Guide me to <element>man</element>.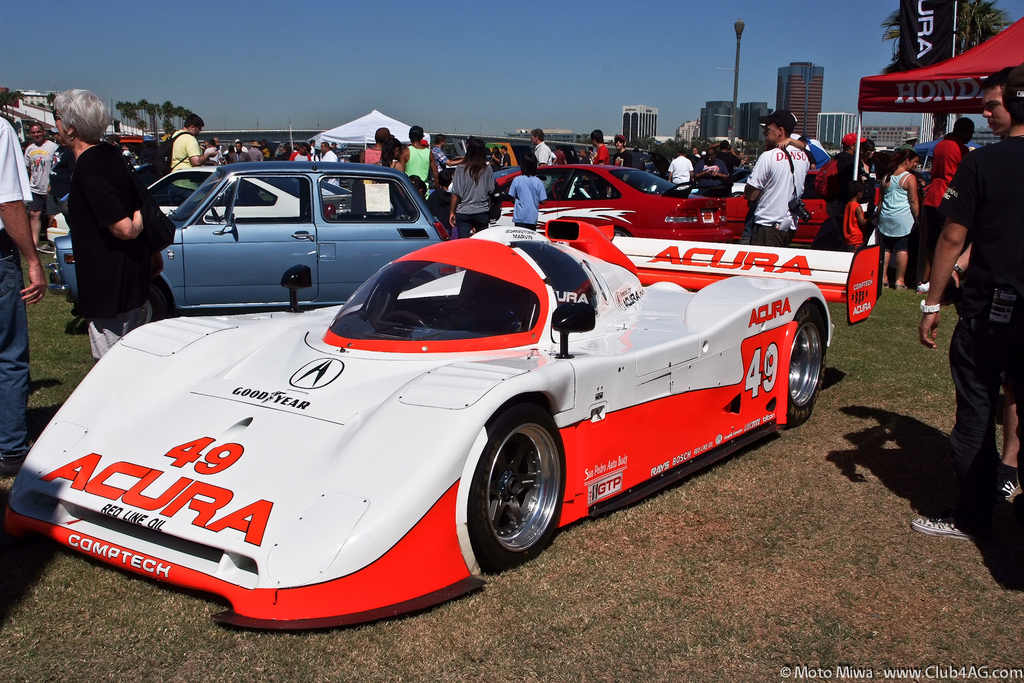
Guidance: 746:109:809:246.
